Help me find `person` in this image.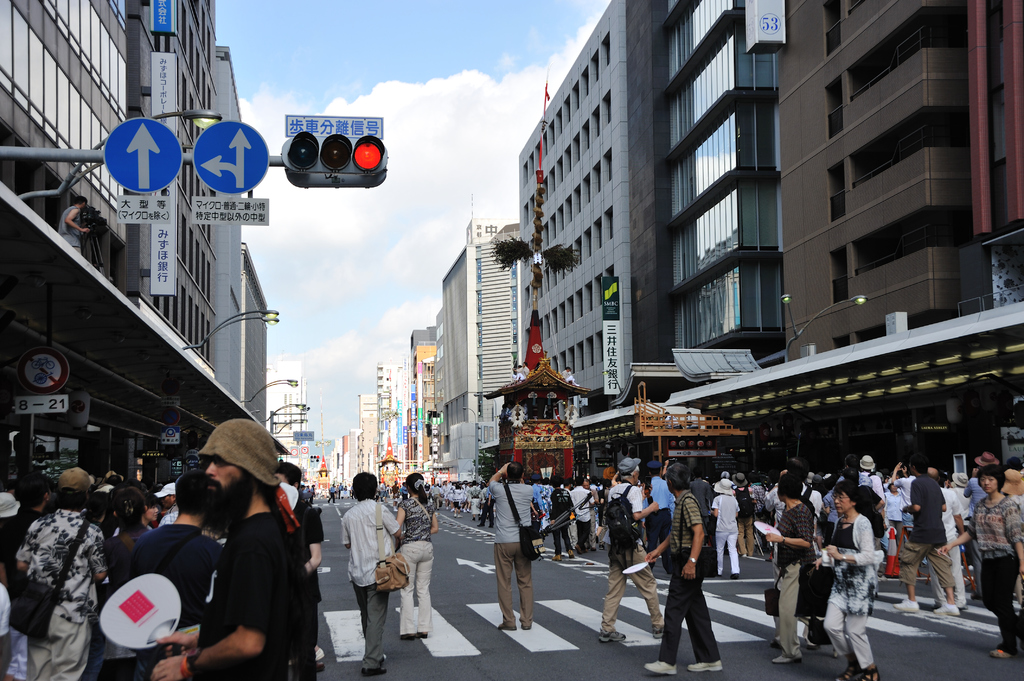
Found it: [left=822, top=488, right=870, bottom=677].
